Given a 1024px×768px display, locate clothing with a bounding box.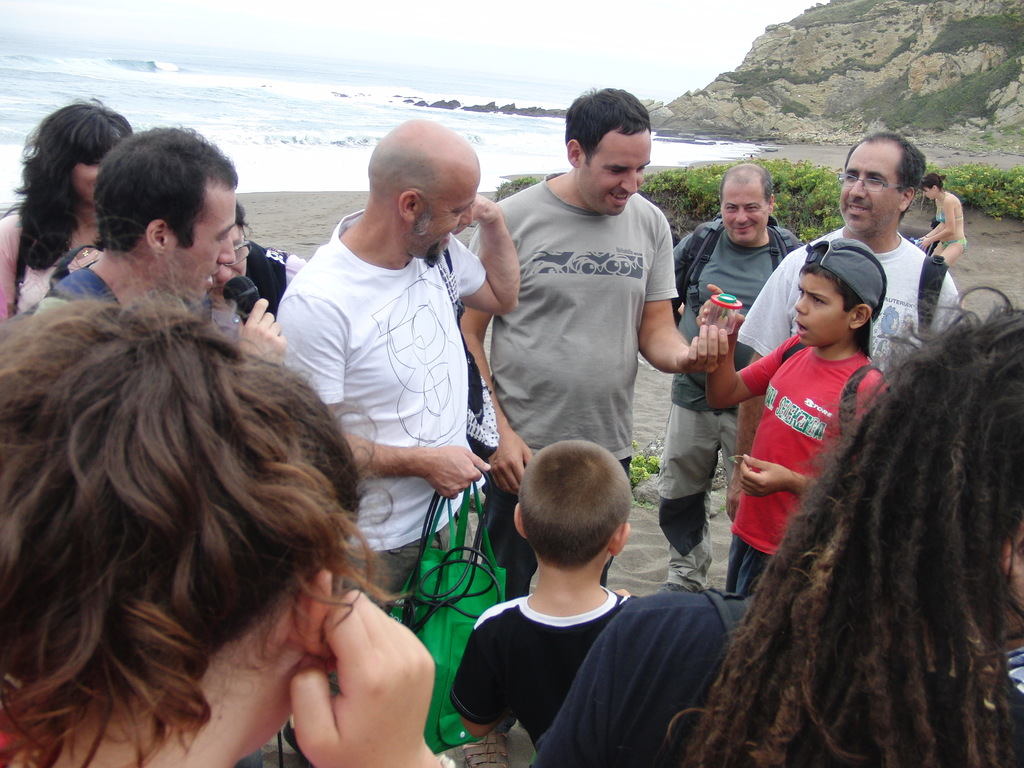
Located: Rect(448, 581, 644, 753).
